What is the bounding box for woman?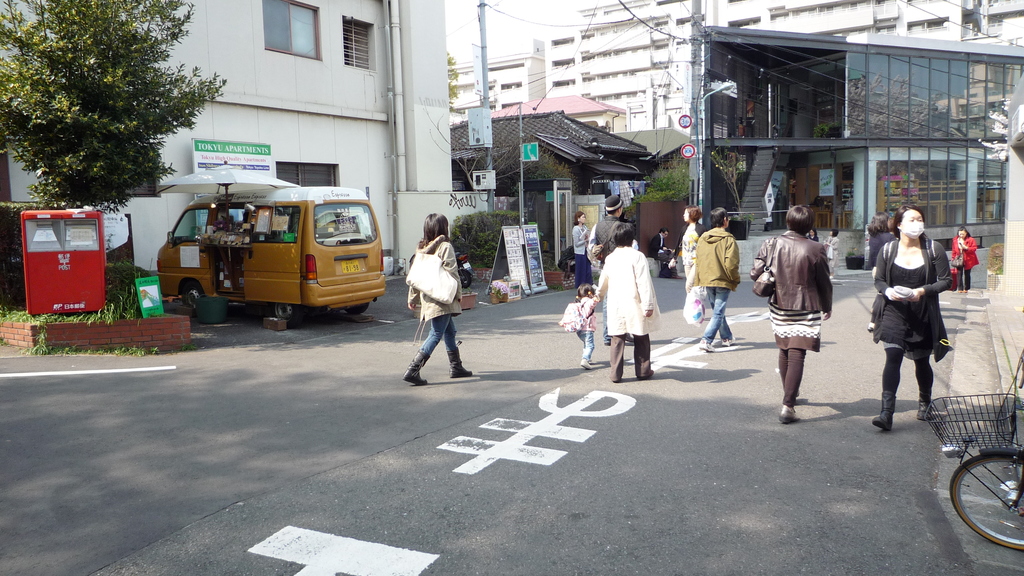
[left=403, top=212, right=472, bottom=387].
